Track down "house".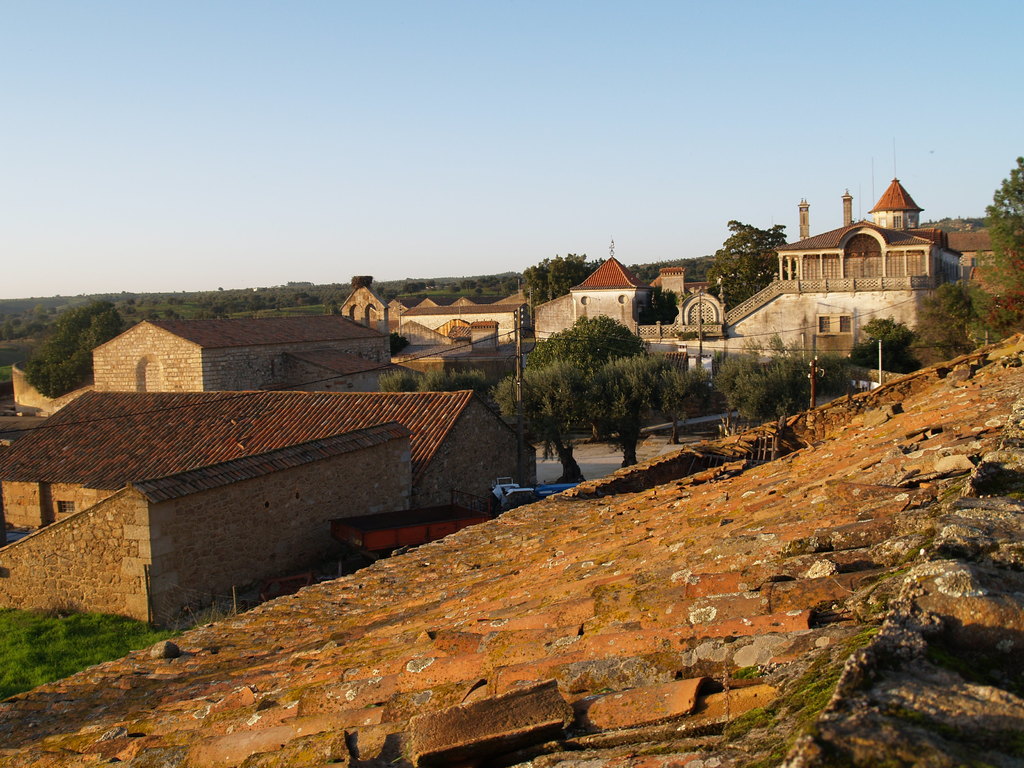
Tracked to left=536, top=249, right=663, bottom=331.
